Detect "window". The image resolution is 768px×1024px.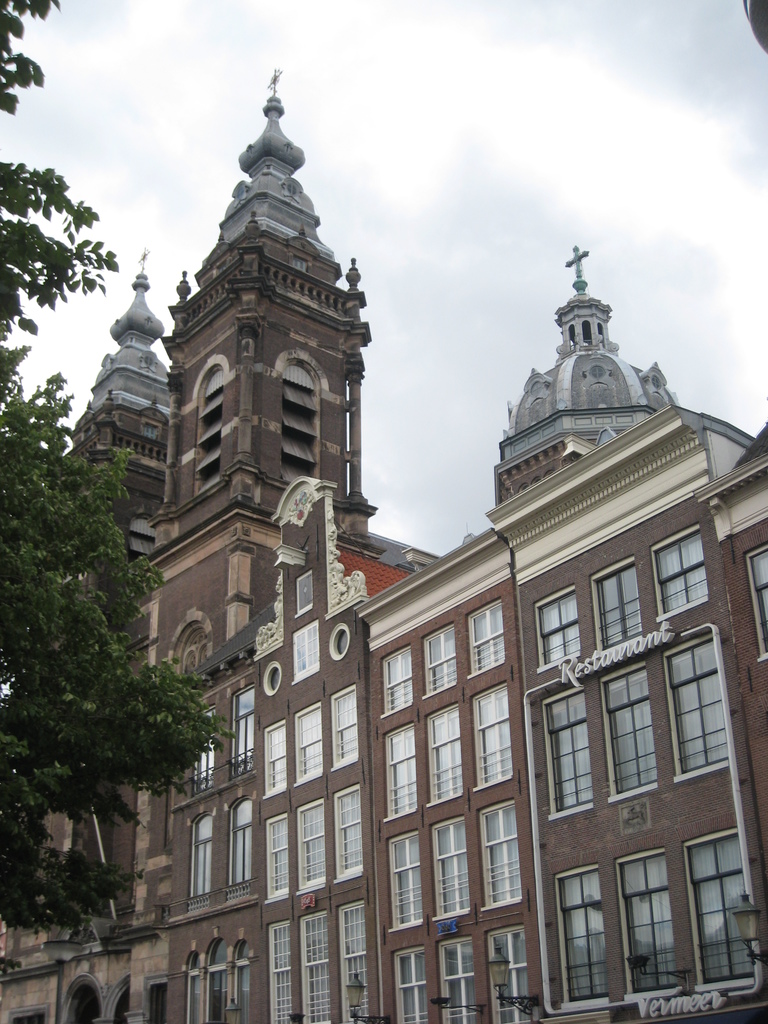
[left=738, top=540, right=767, bottom=660].
